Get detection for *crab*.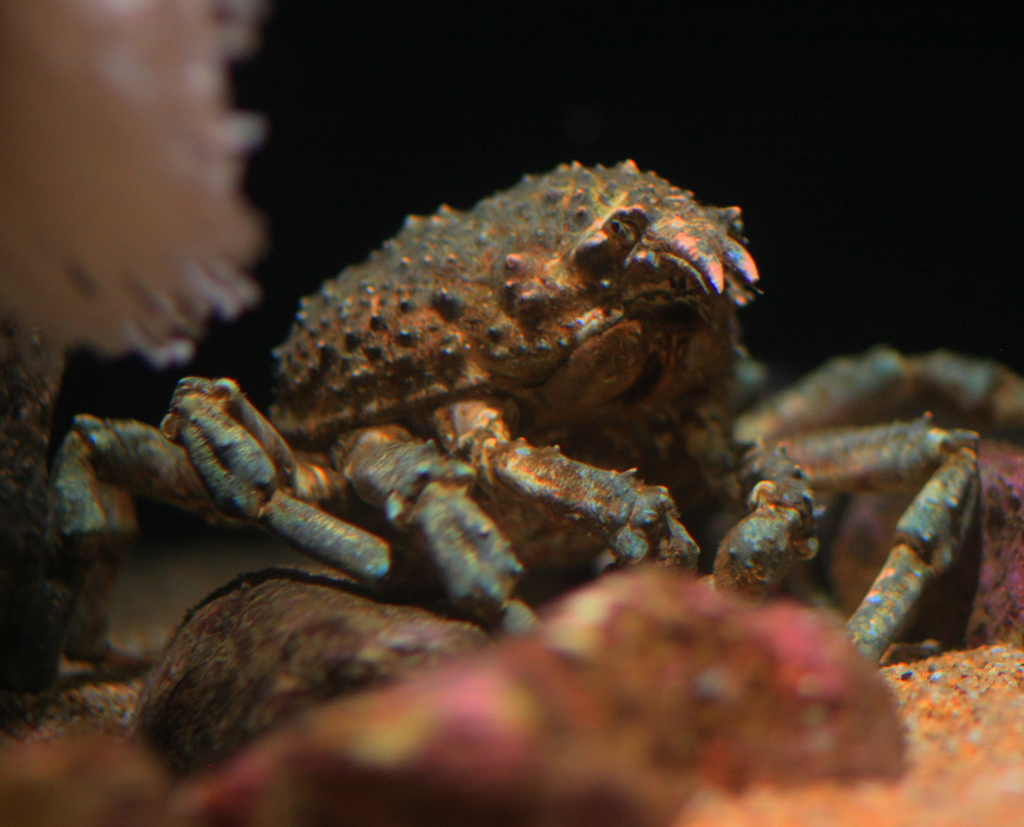
Detection: (55,149,1023,630).
